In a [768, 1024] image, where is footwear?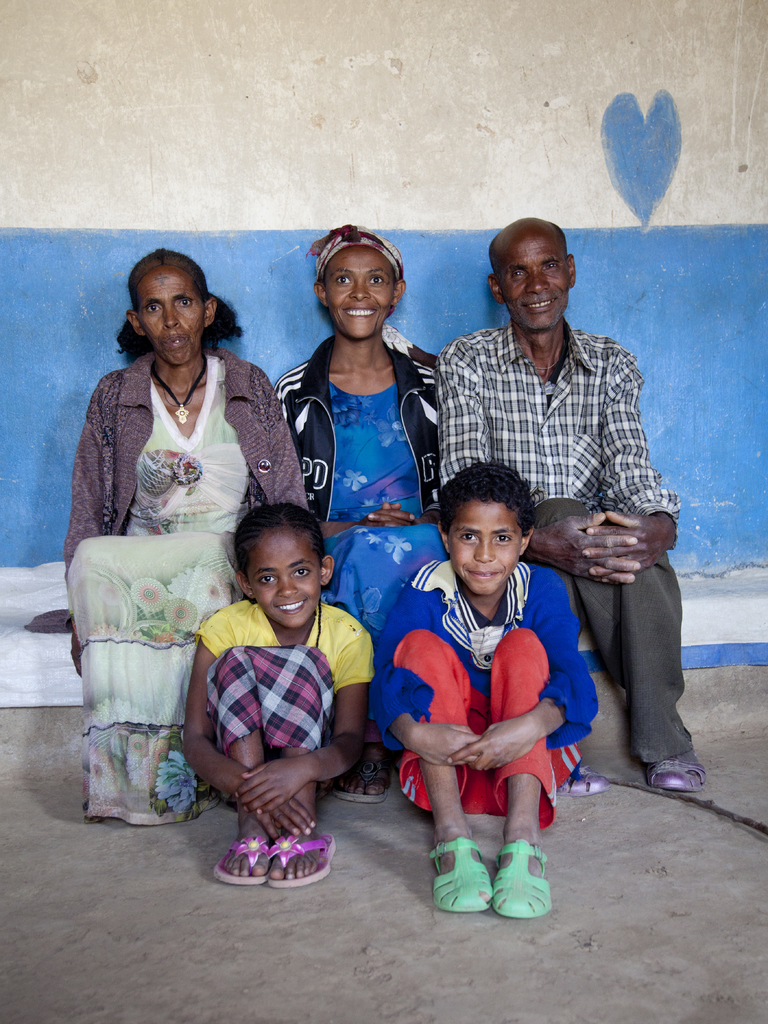
select_region(557, 765, 604, 795).
